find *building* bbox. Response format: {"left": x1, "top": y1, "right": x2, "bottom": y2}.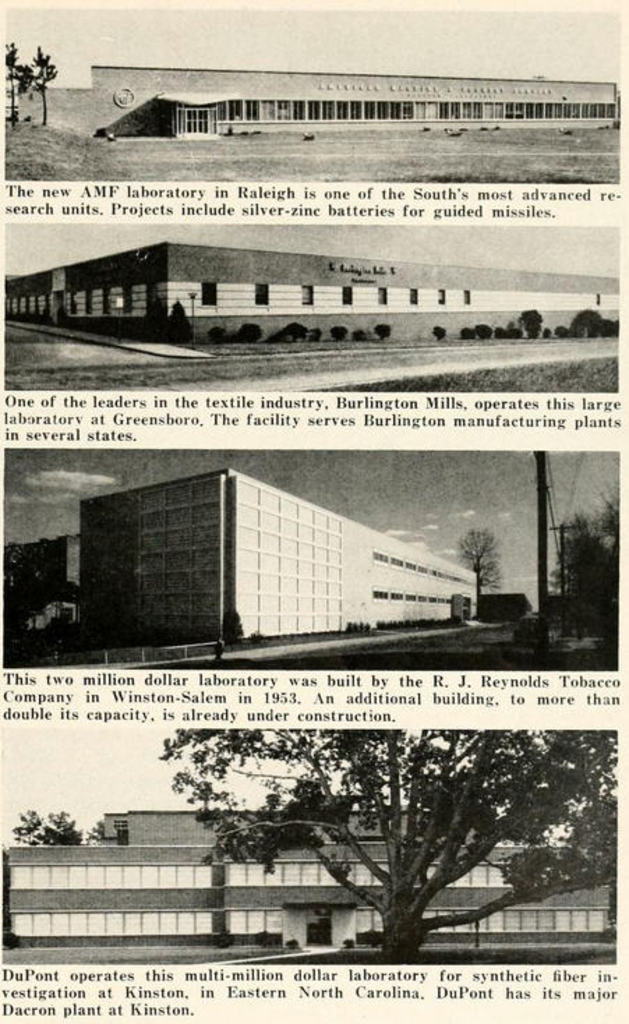
{"left": 33, "top": 52, "right": 612, "bottom": 151}.
